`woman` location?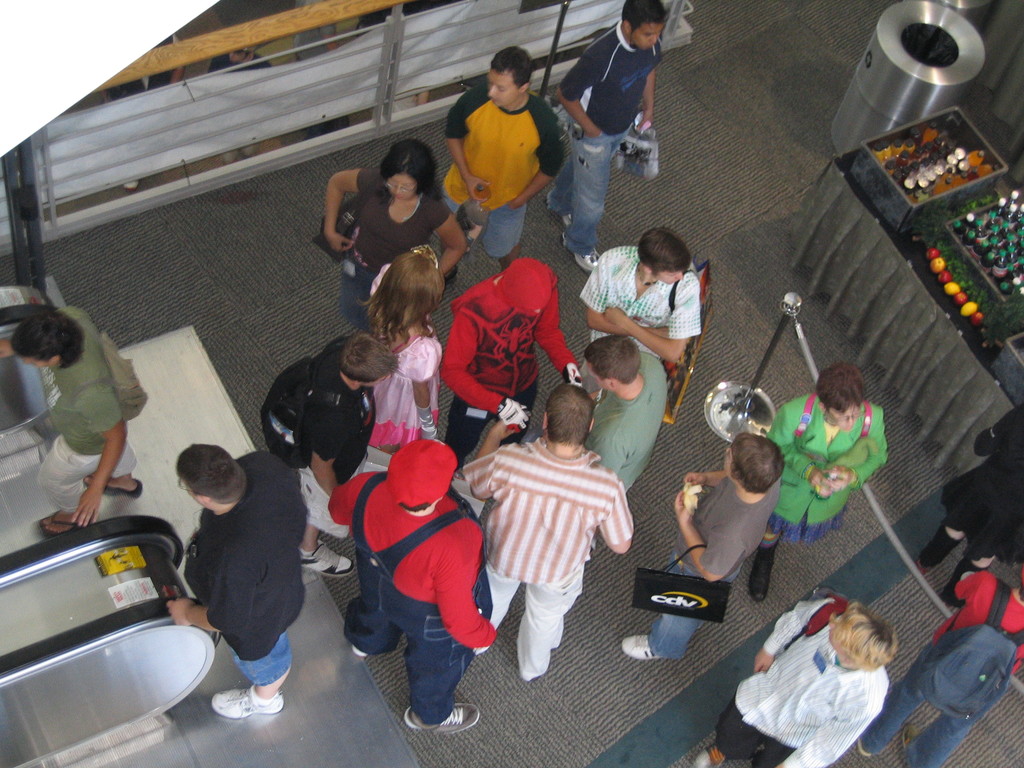
<region>351, 238, 449, 456</region>
